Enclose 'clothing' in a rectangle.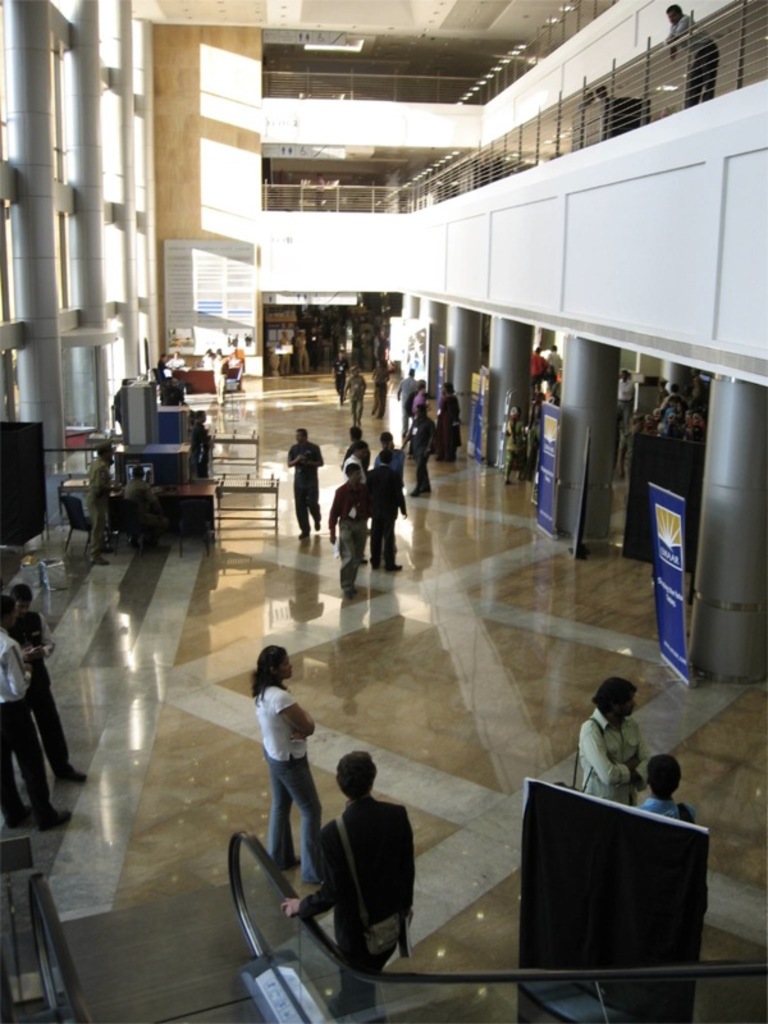
{"x1": 660, "y1": 399, "x2": 687, "y2": 435}.
